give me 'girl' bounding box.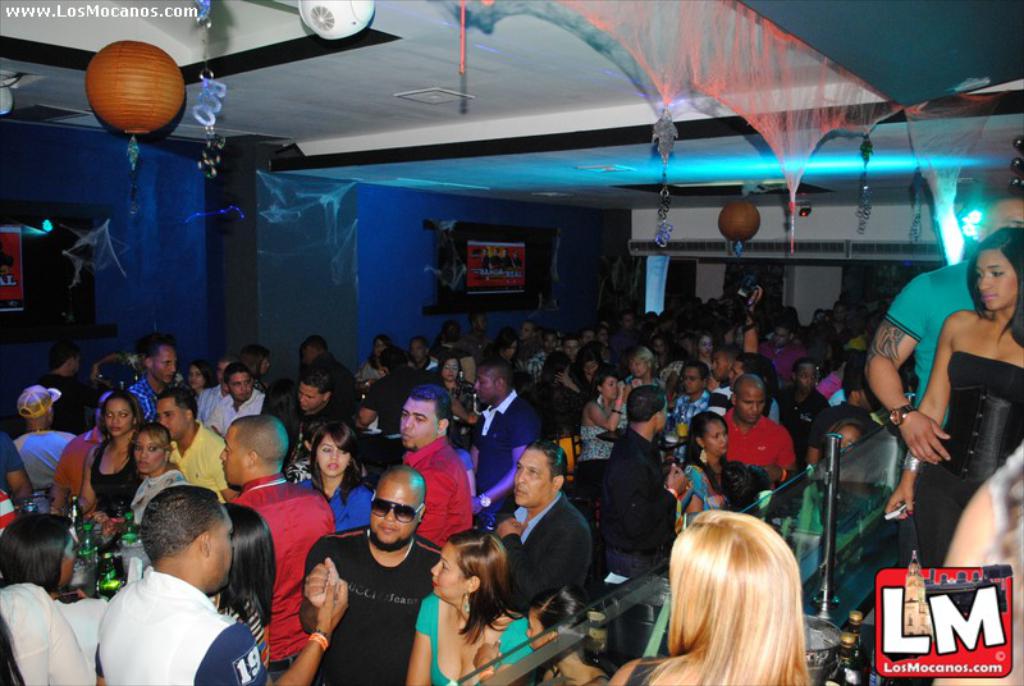
Rect(577, 370, 622, 529).
